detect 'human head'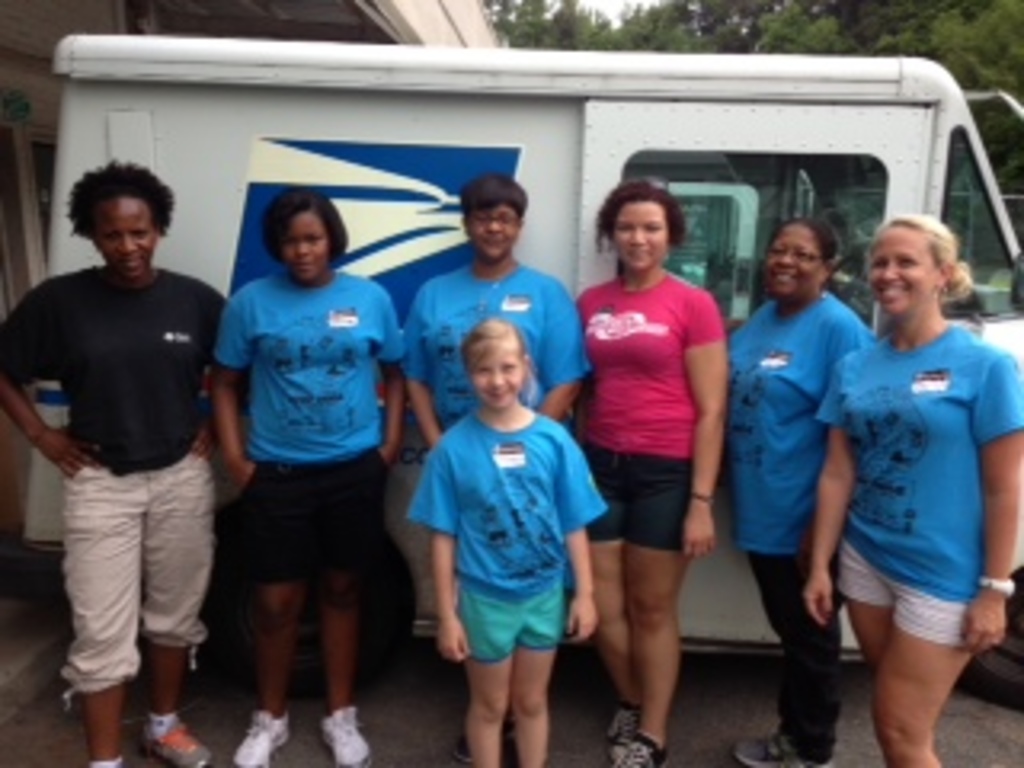
{"left": 867, "top": 211, "right": 947, "bottom": 320}
